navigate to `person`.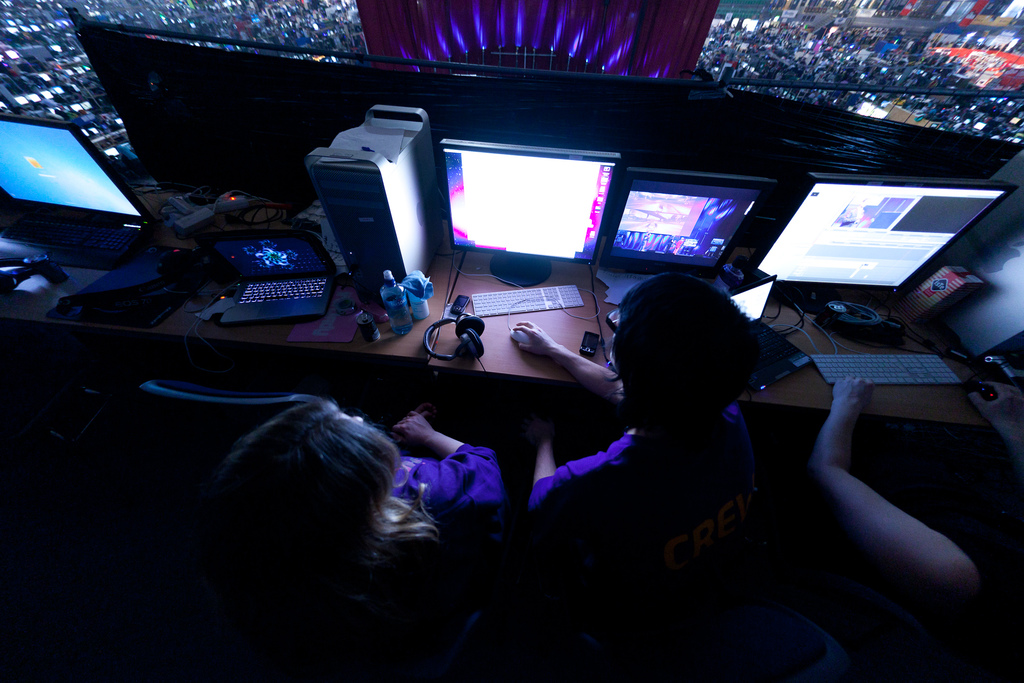
Navigation target: x1=507, y1=276, x2=817, y2=613.
